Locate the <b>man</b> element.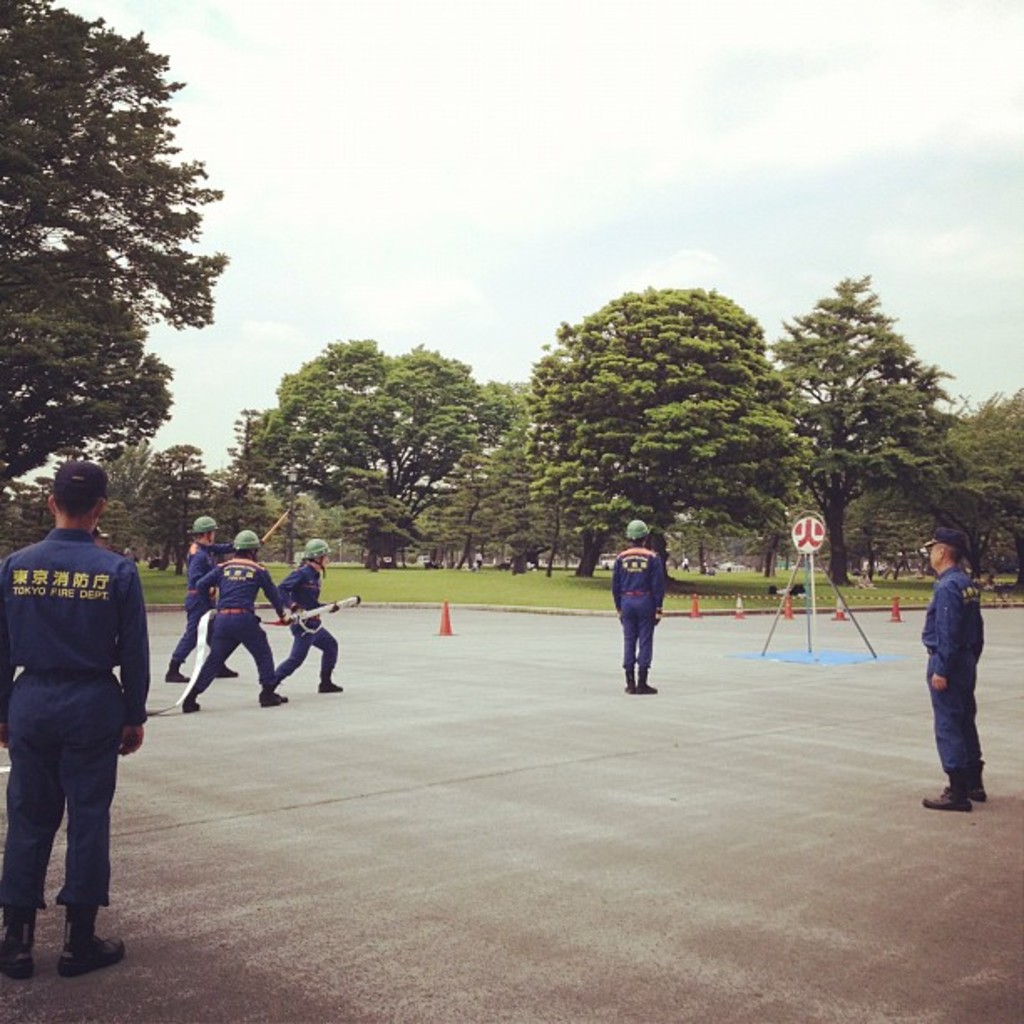
Element bbox: [x1=161, y1=515, x2=236, y2=689].
